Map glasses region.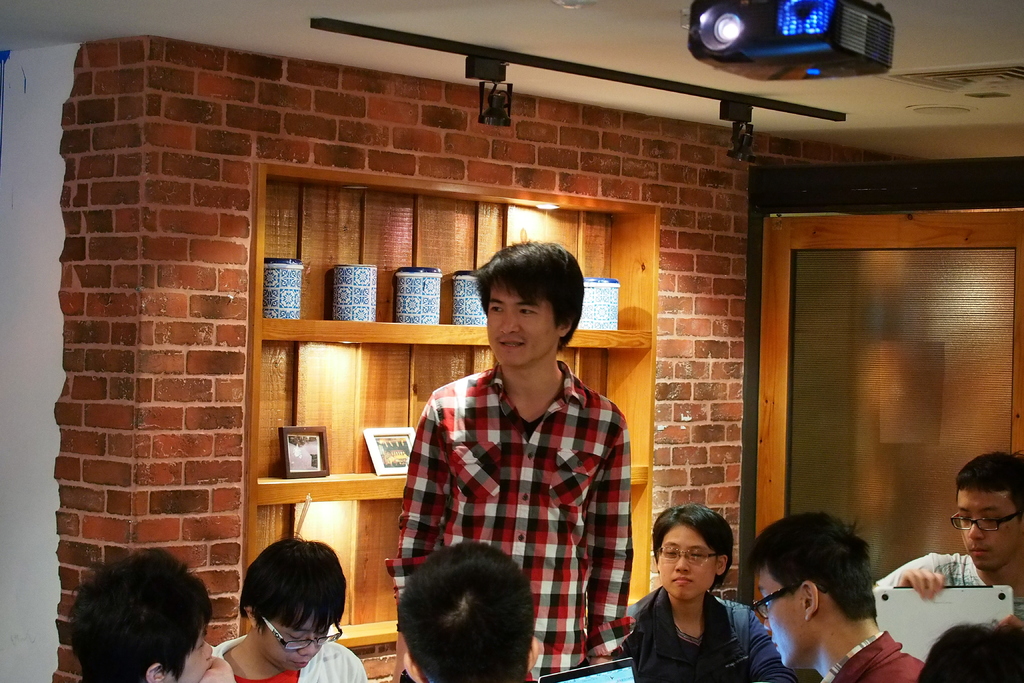
Mapped to [653, 545, 727, 568].
